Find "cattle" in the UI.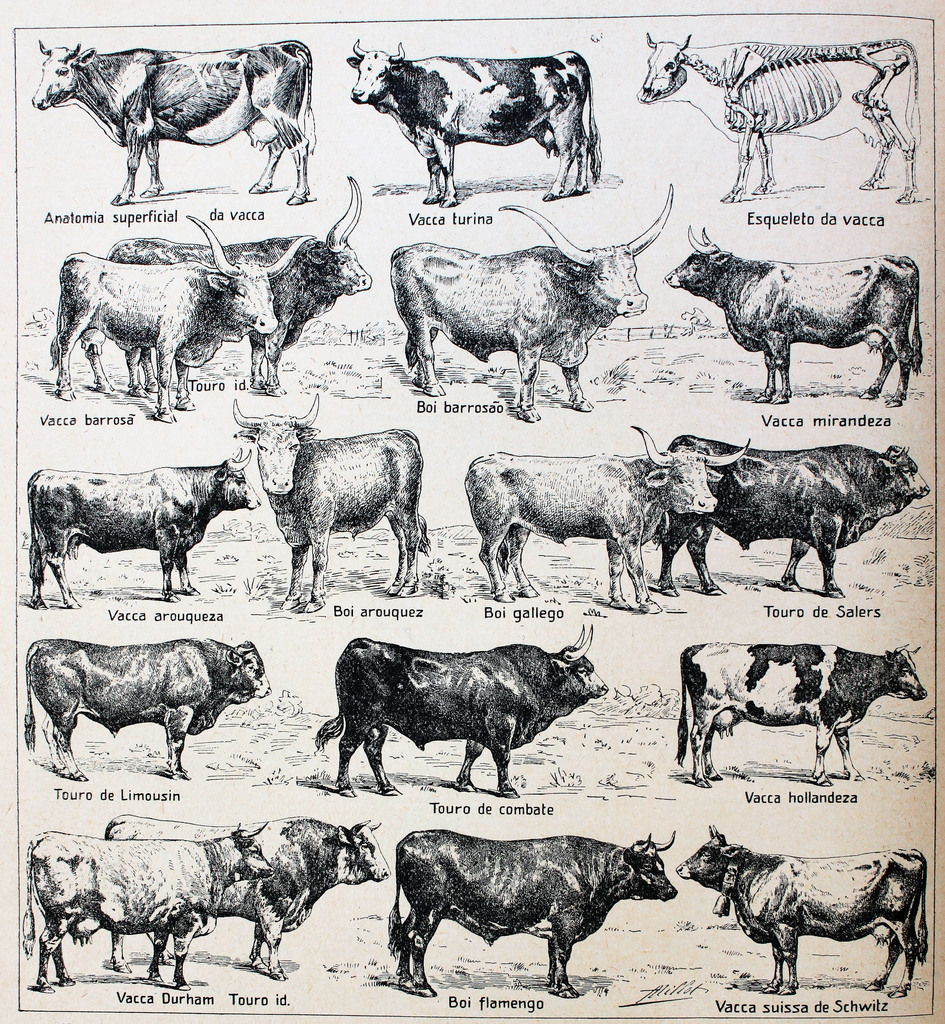
UI element at <region>20, 819, 277, 993</region>.
